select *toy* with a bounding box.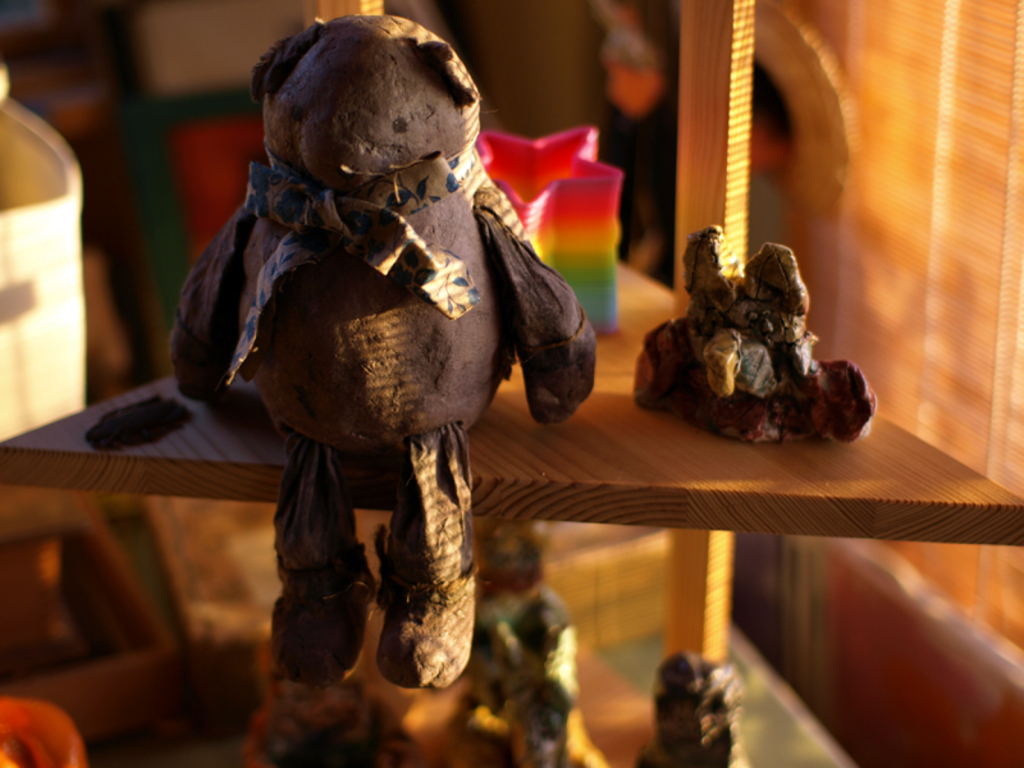
<box>631,652,750,767</box>.
